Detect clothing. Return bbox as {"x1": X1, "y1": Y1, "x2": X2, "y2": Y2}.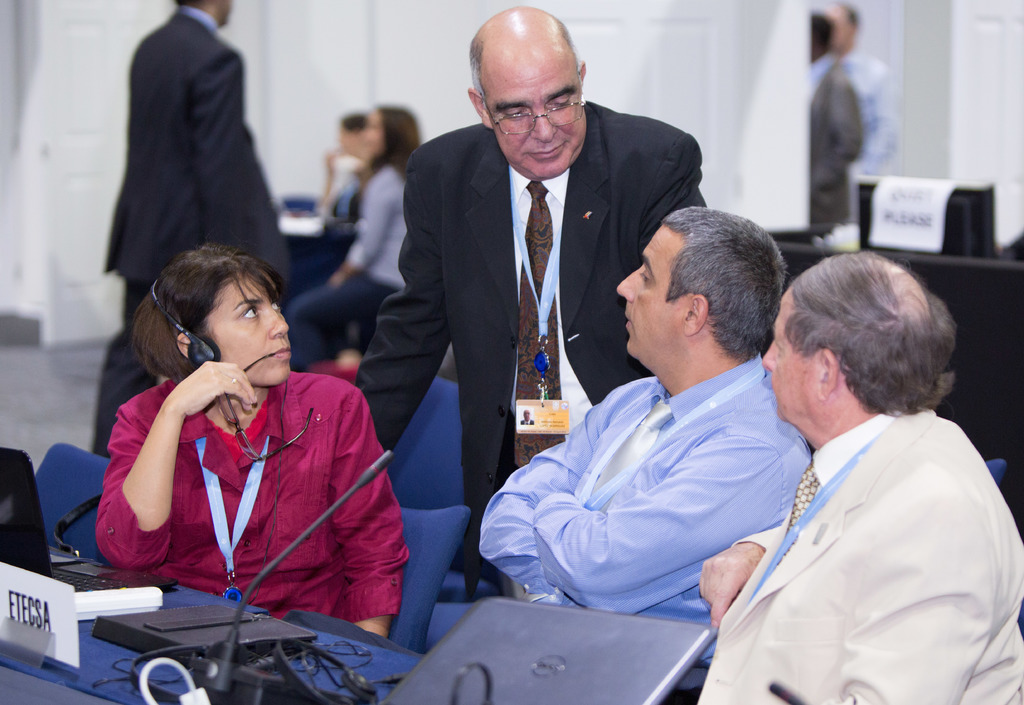
{"x1": 323, "y1": 144, "x2": 371, "y2": 214}.
